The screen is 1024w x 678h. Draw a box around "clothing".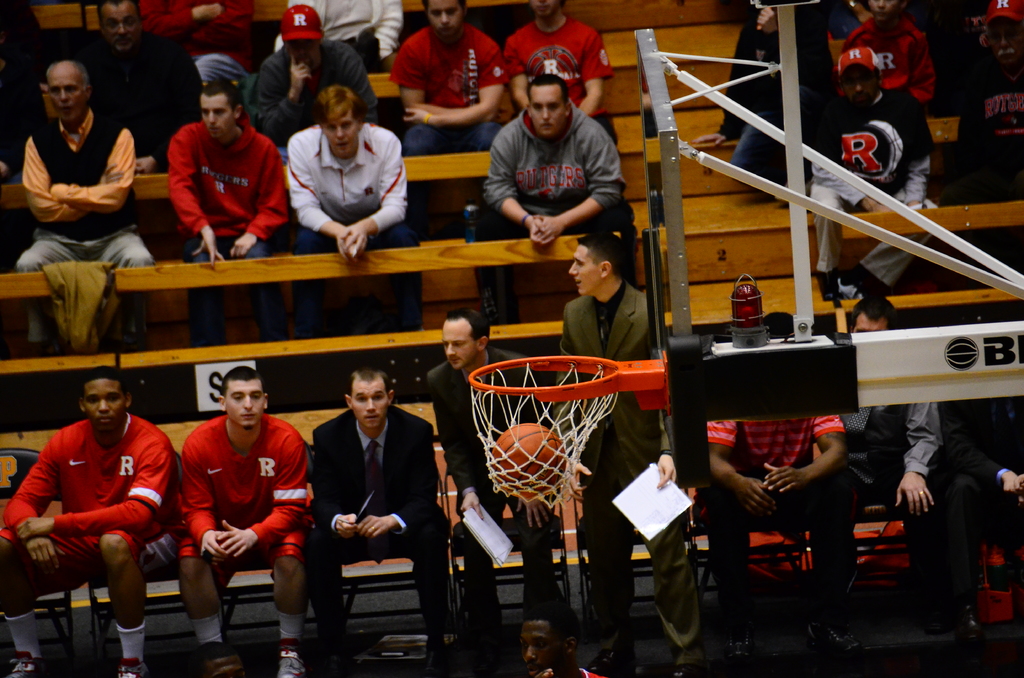
Rect(260, 47, 374, 124).
